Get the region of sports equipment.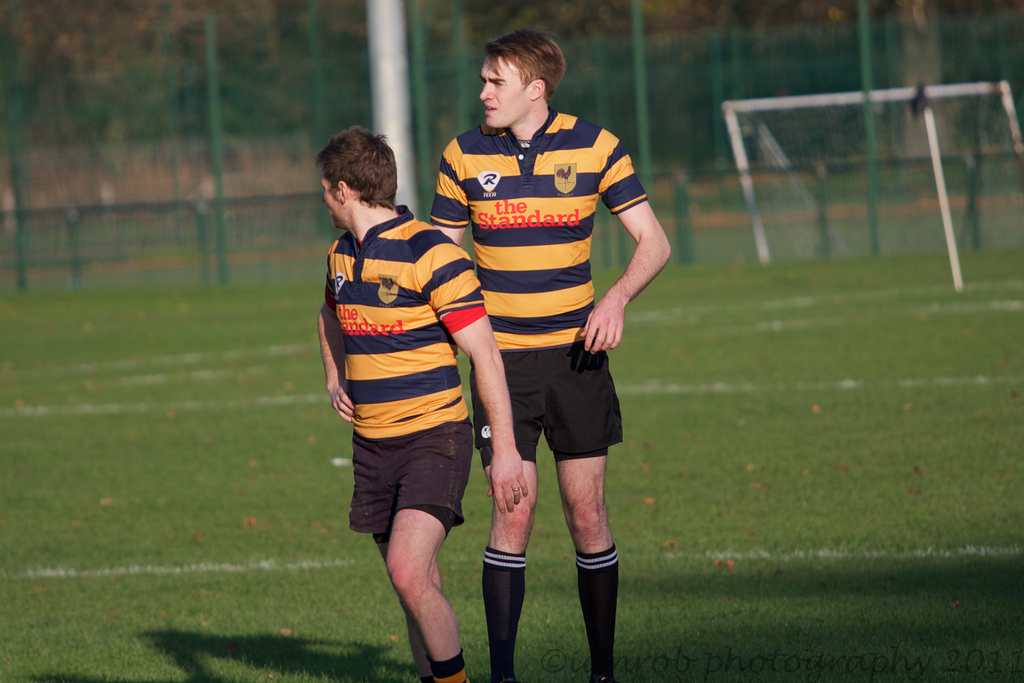
(429, 108, 645, 458).
